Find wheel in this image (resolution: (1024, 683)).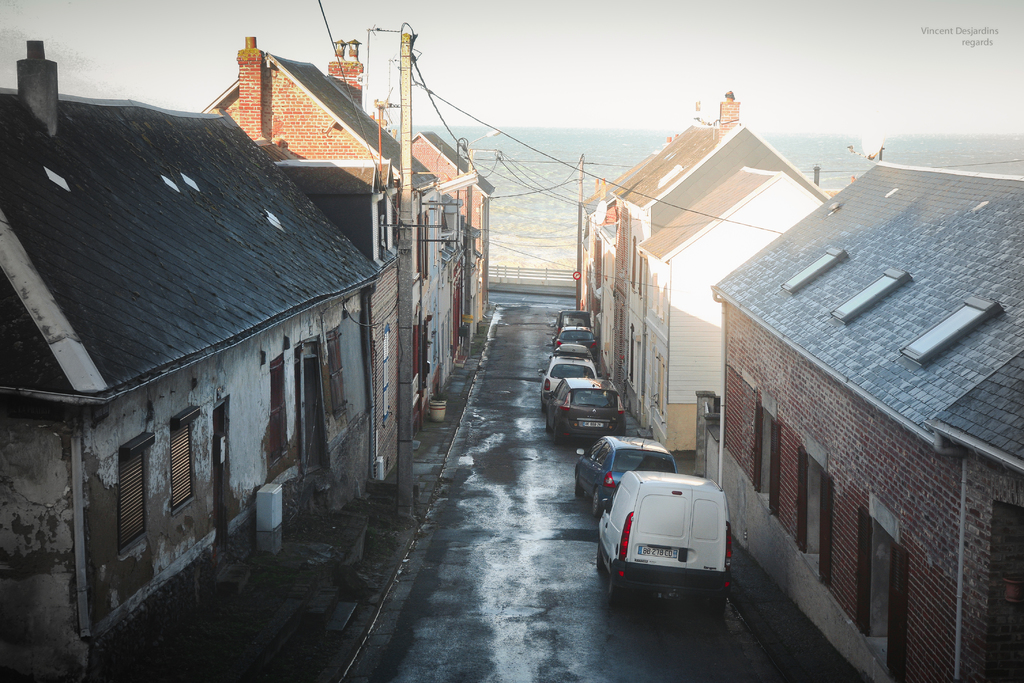
region(591, 486, 607, 514).
